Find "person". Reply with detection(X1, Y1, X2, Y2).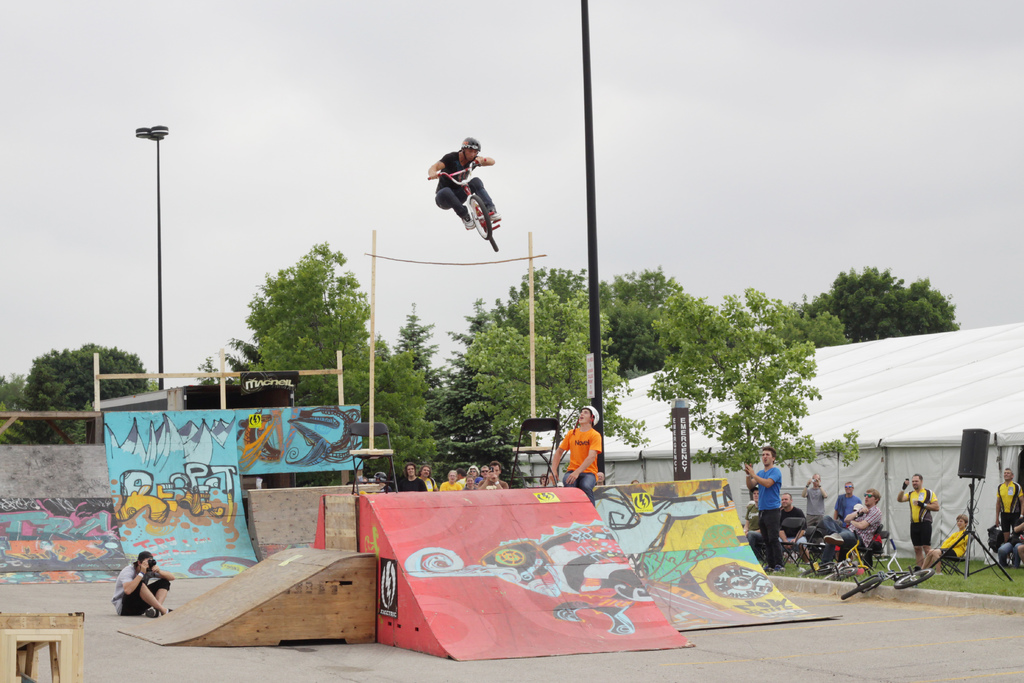
detection(630, 479, 641, 486).
